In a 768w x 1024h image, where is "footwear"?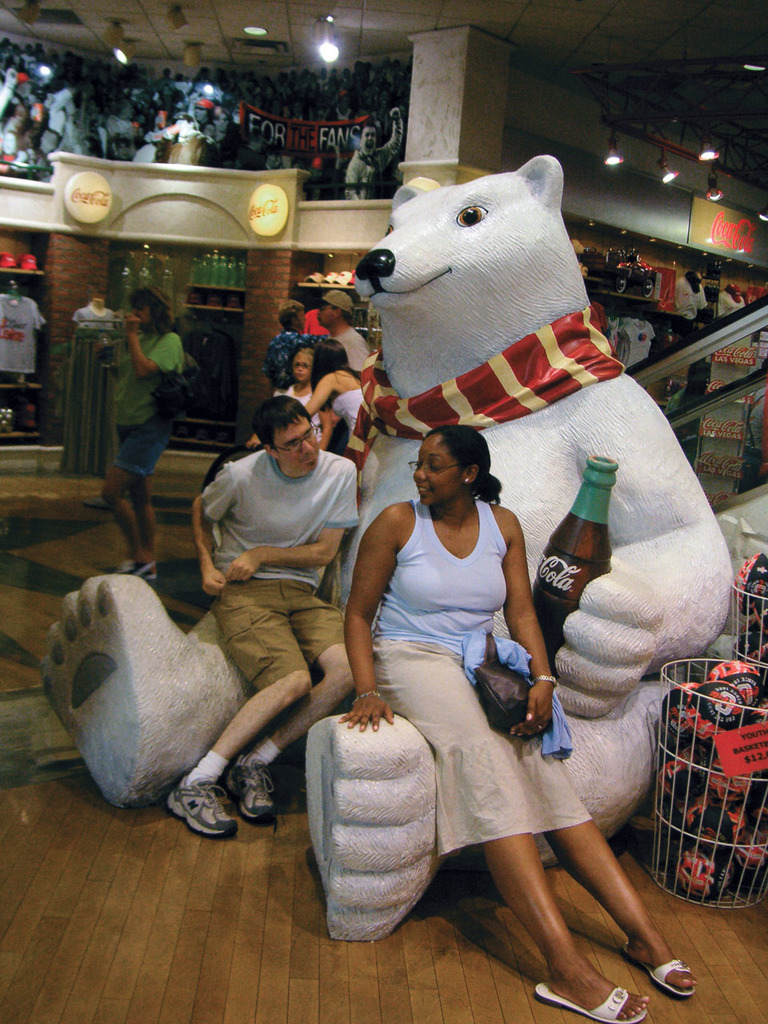
[x1=158, y1=775, x2=247, y2=847].
